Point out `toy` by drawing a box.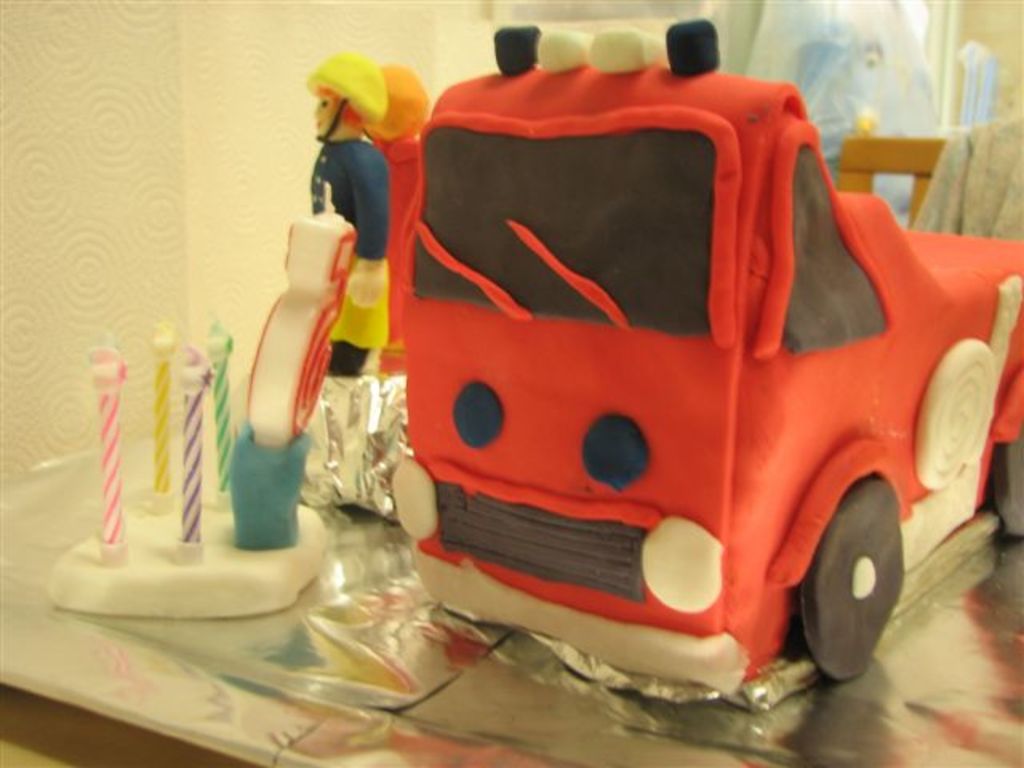
307, 38, 405, 365.
